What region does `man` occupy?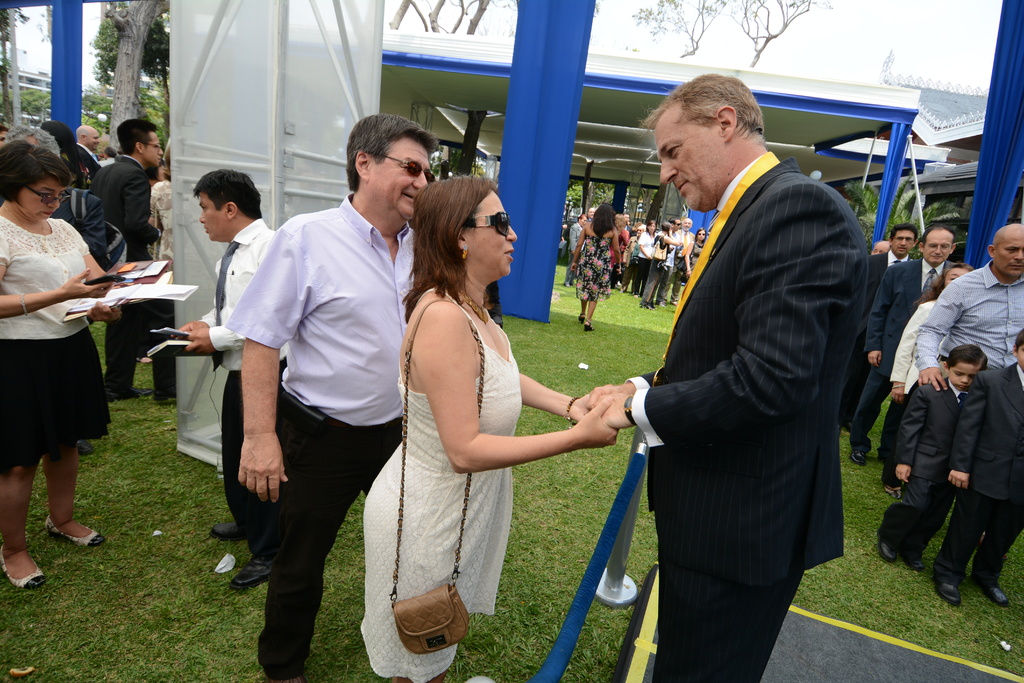
(x1=888, y1=224, x2=1023, y2=518).
